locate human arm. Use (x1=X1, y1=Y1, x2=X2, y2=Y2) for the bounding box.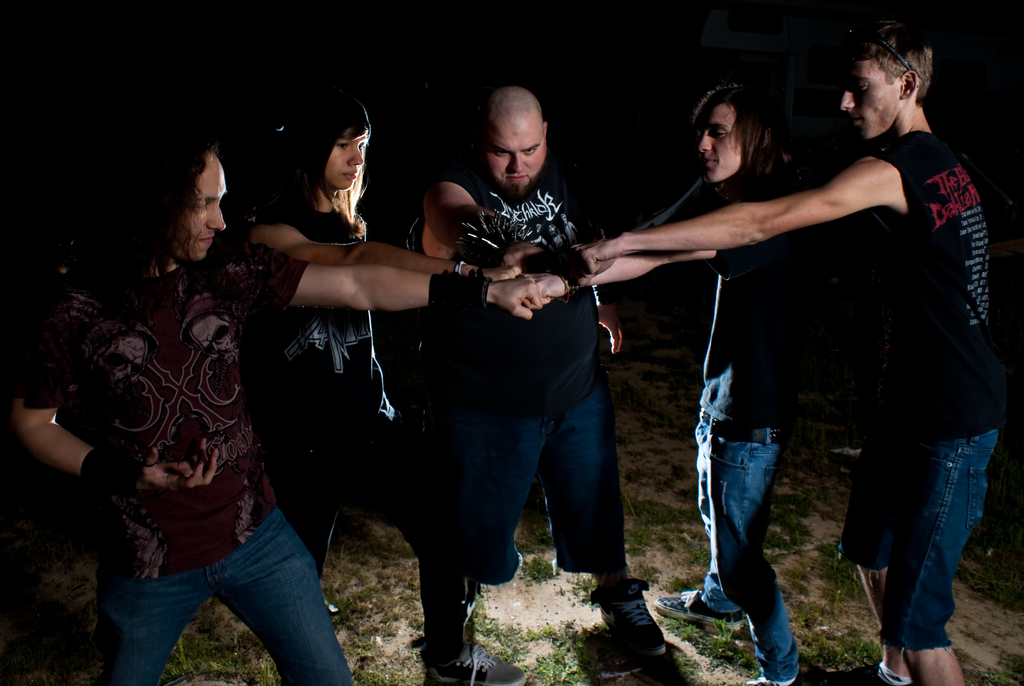
(x1=582, y1=248, x2=719, y2=289).
